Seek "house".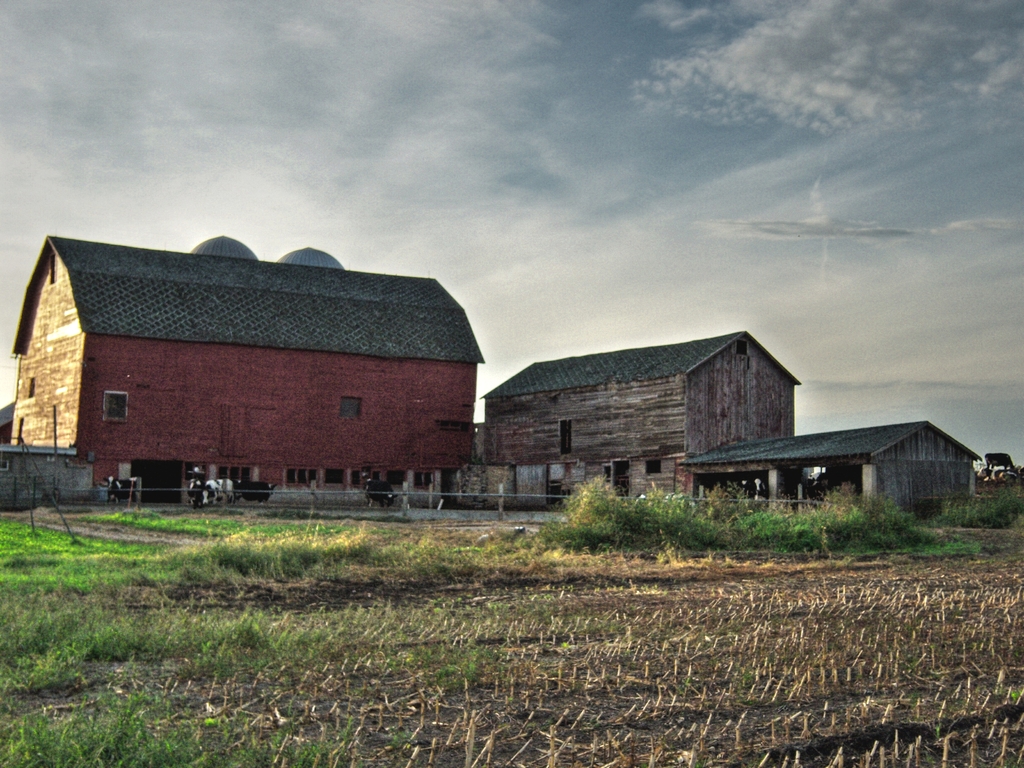
477, 330, 797, 502.
